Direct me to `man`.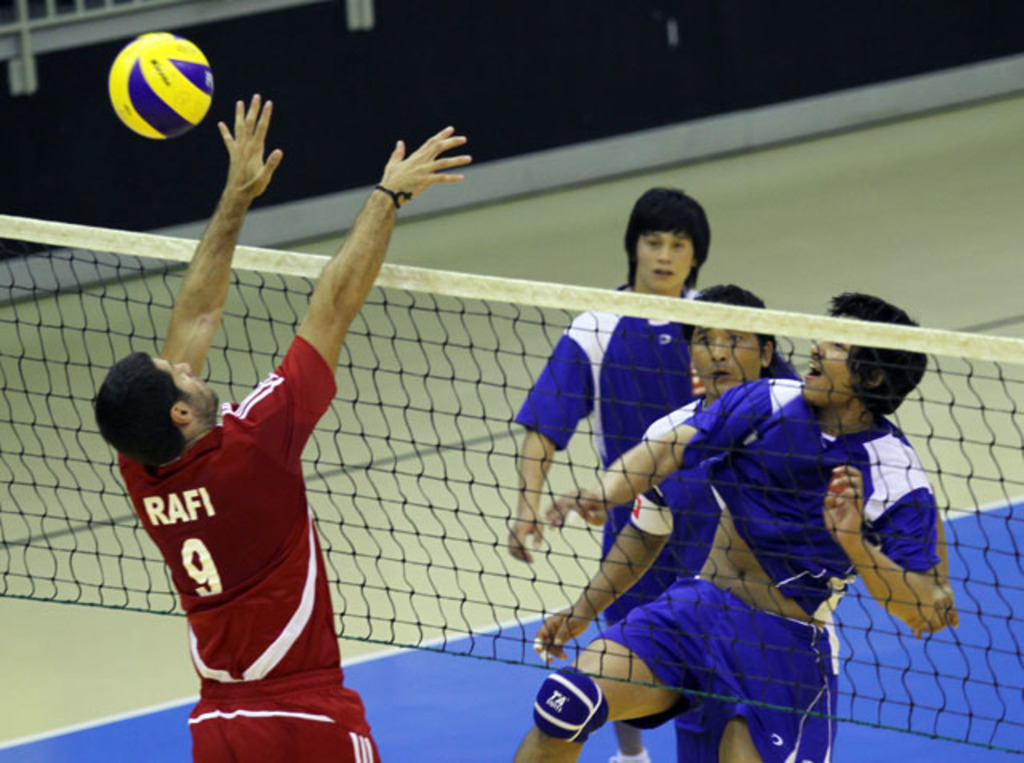
Direction: BBox(507, 187, 800, 761).
